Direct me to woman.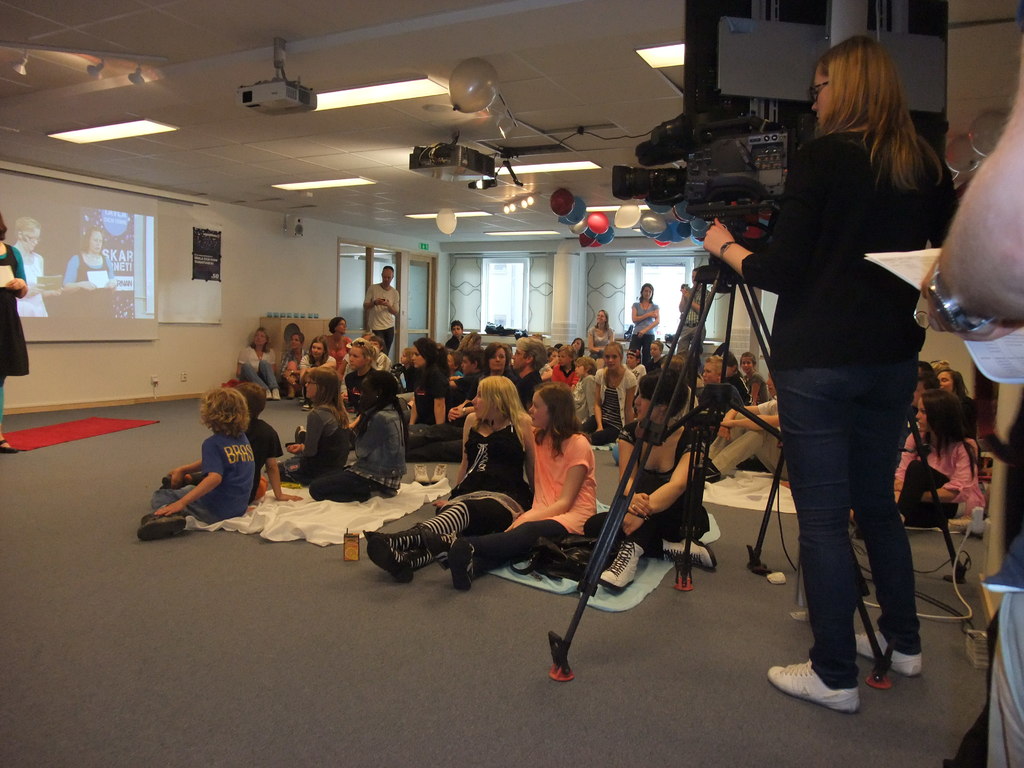
Direction: <region>639, 331, 668, 404</region>.
